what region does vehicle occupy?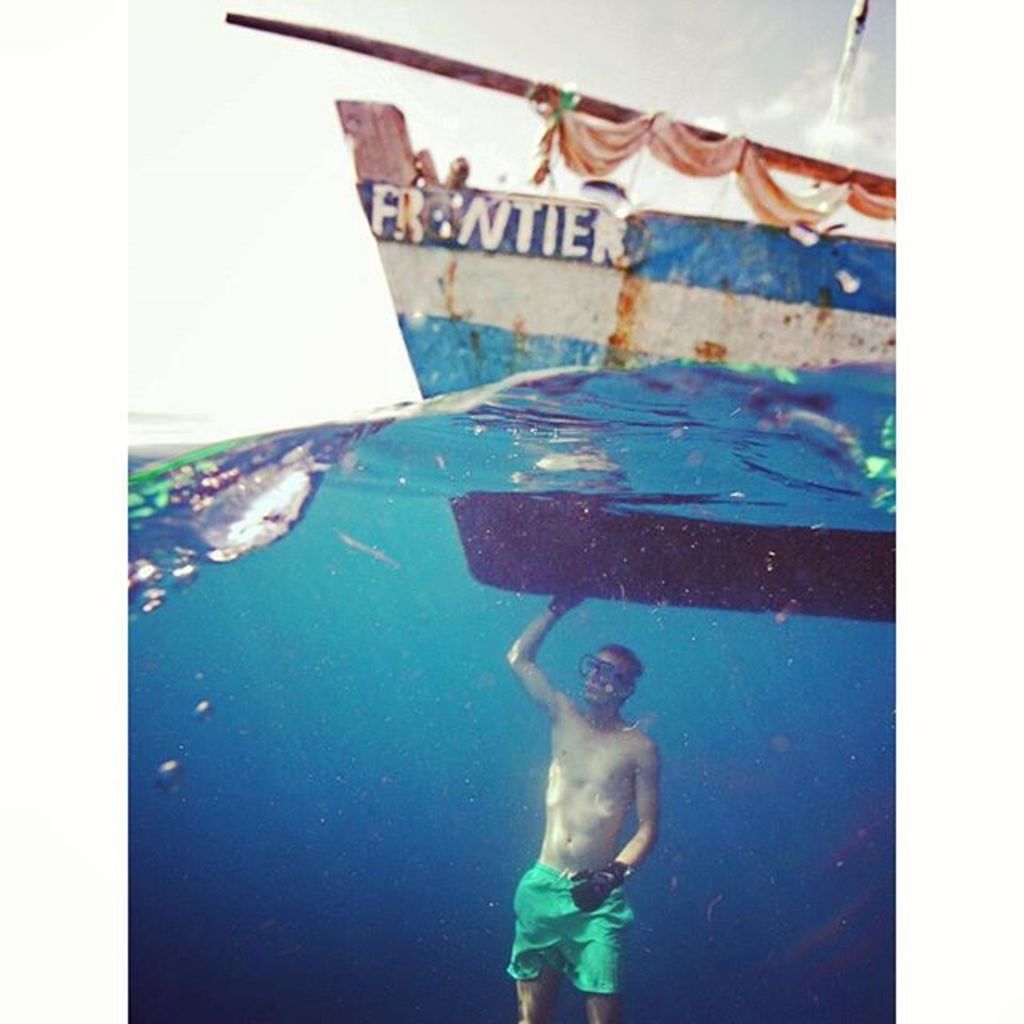
(242,30,875,406).
